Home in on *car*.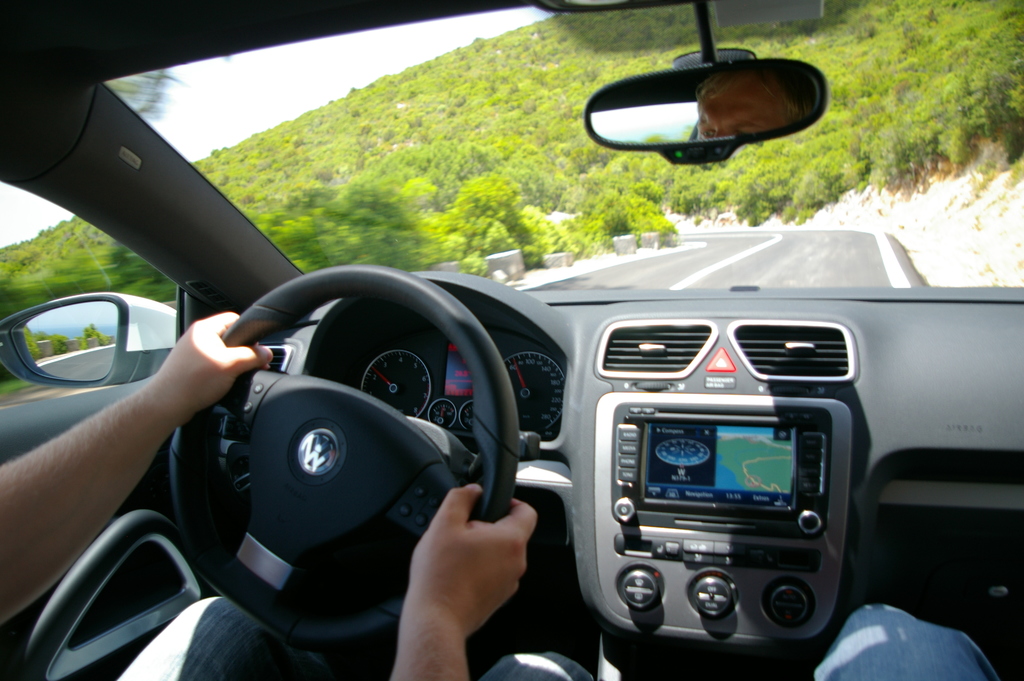
Homed in at Rect(0, 0, 1023, 680).
